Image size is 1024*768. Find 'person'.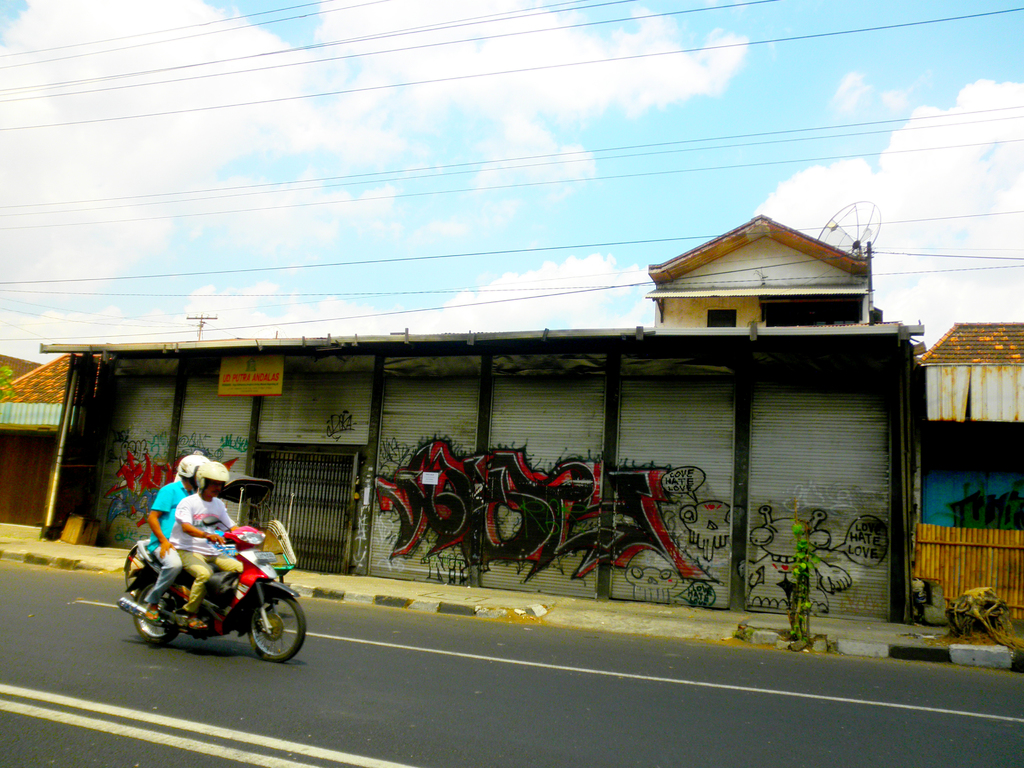
167,452,239,622.
